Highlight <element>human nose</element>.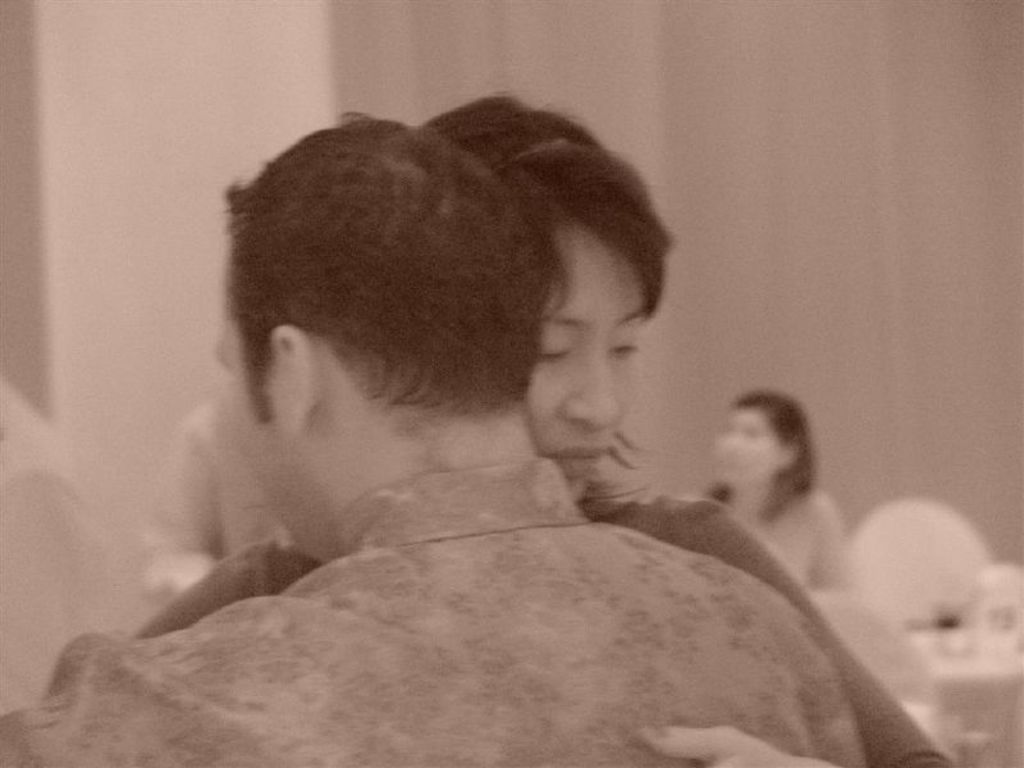
Highlighted region: 559 349 618 429.
